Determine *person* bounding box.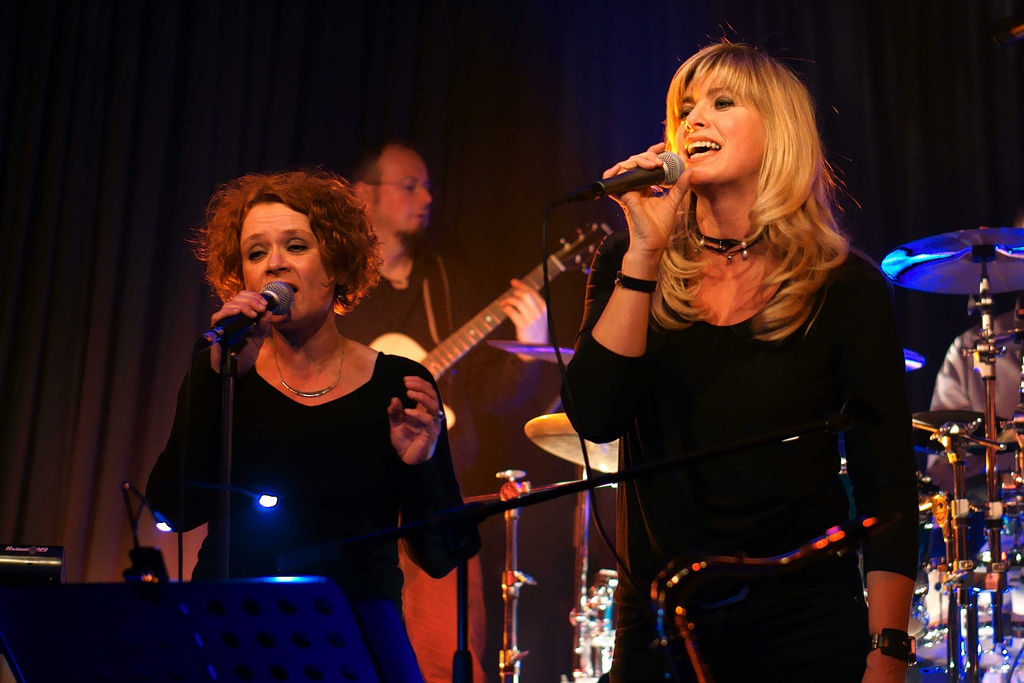
Determined: box=[140, 164, 487, 682].
